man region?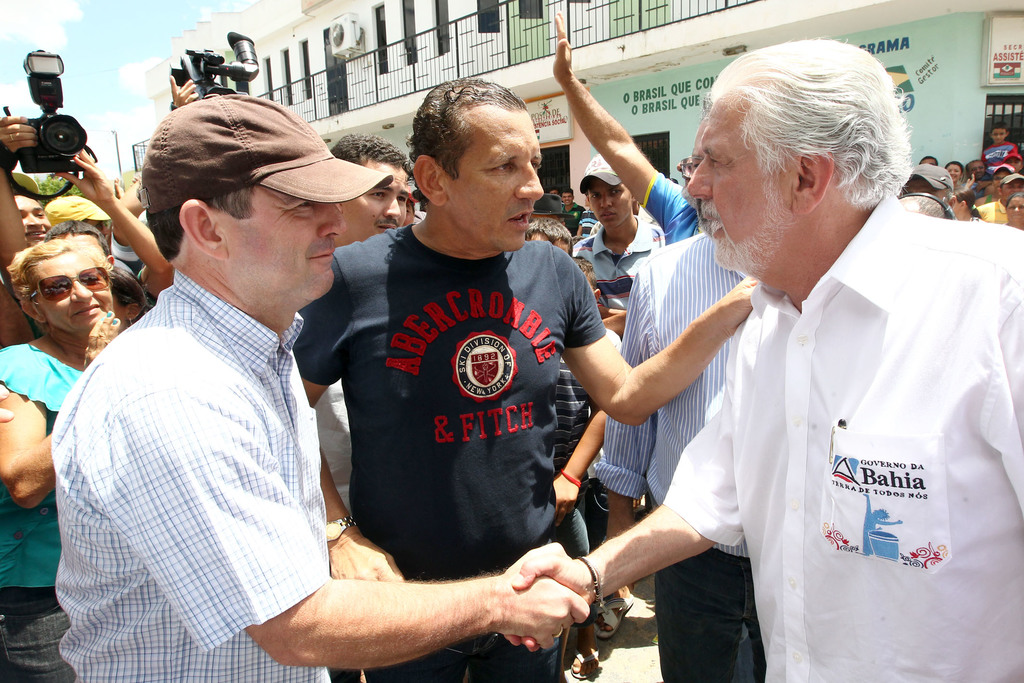
pyautogui.locateOnScreen(290, 128, 428, 523)
